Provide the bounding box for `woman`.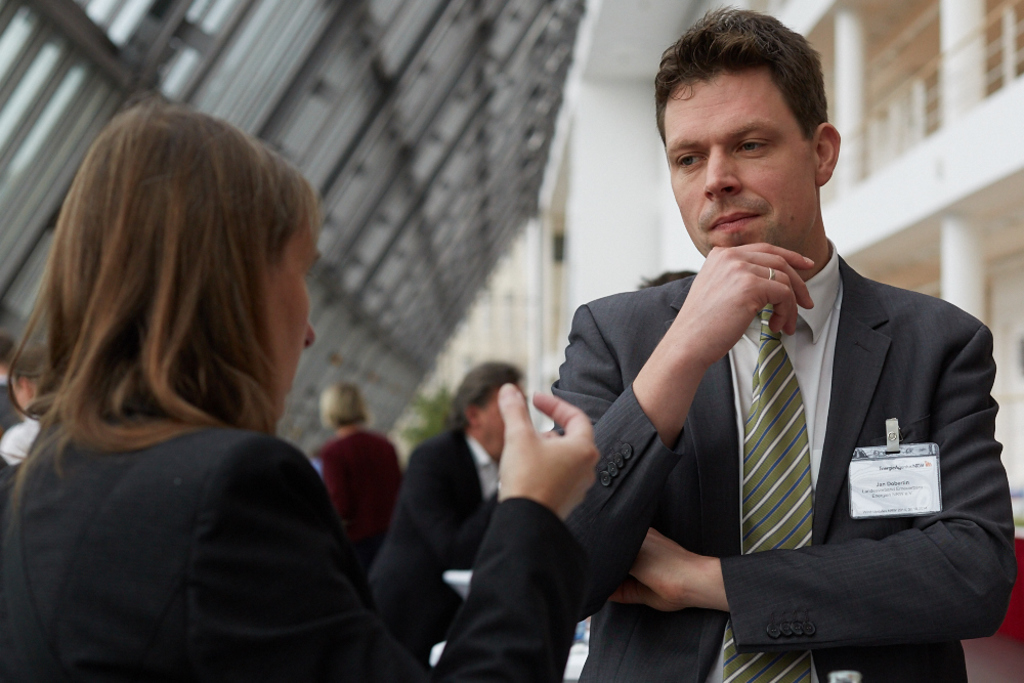
pyautogui.locateOnScreen(317, 391, 407, 581).
